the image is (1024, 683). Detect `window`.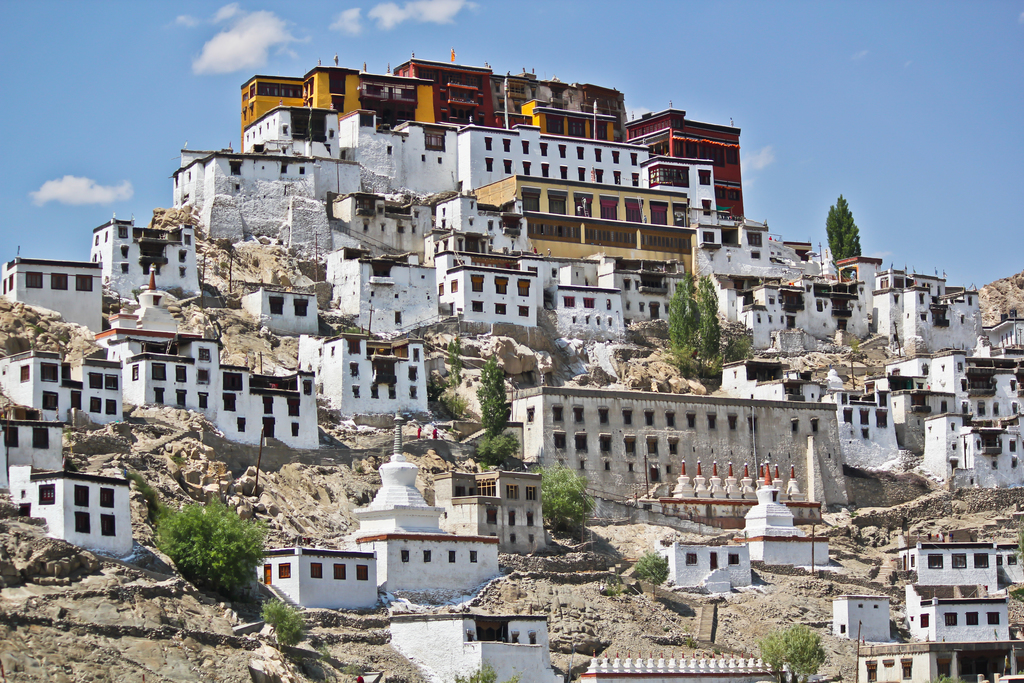
Detection: [36, 469, 120, 546].
